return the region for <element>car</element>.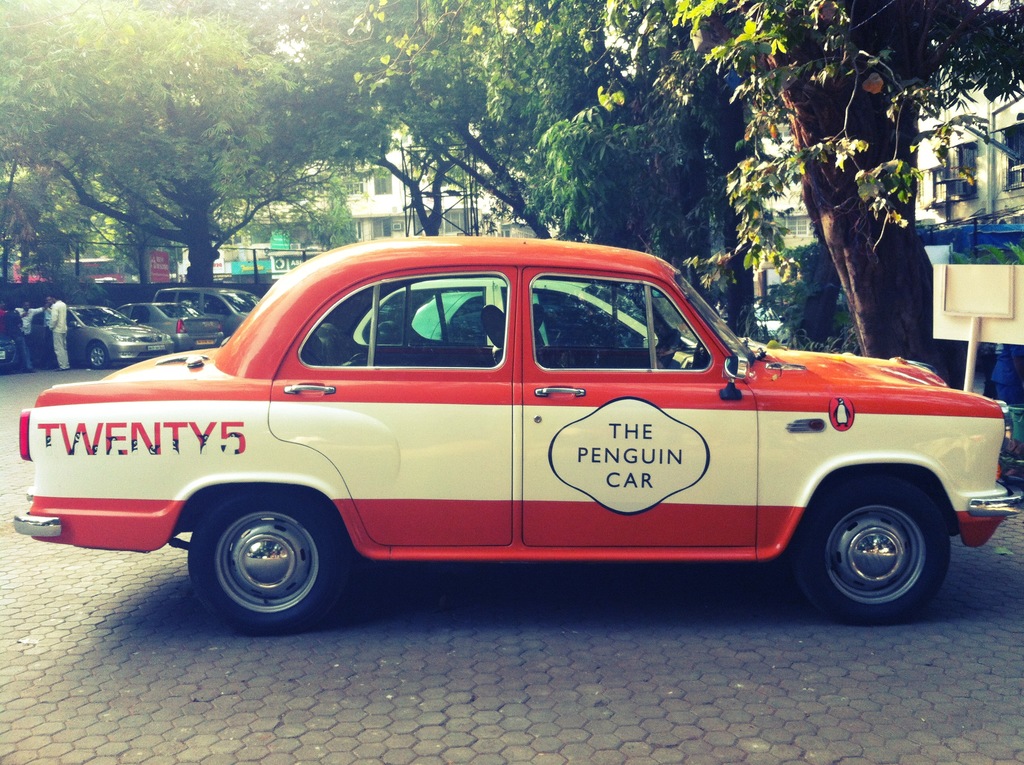
crop(121, 303, 221, 356).
